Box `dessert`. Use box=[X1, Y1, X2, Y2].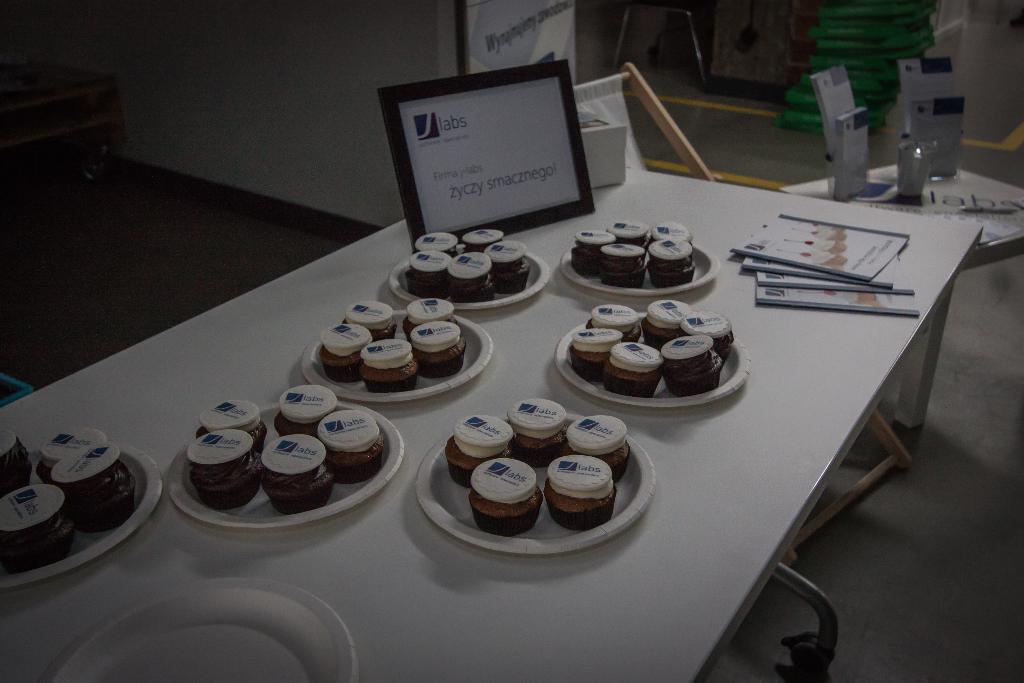
box=[0, 441, 33, 490].
